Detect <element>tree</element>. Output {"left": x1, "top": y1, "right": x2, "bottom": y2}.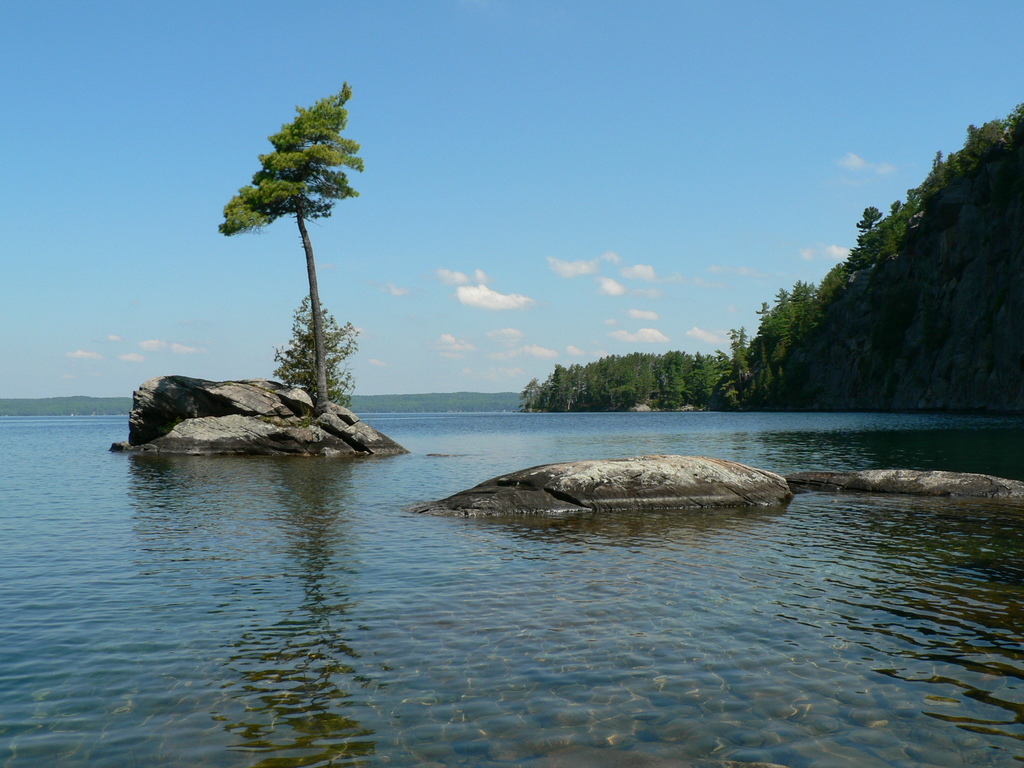
{"left": 206, "top": 81, "right": 378, "bottom": 436}.
